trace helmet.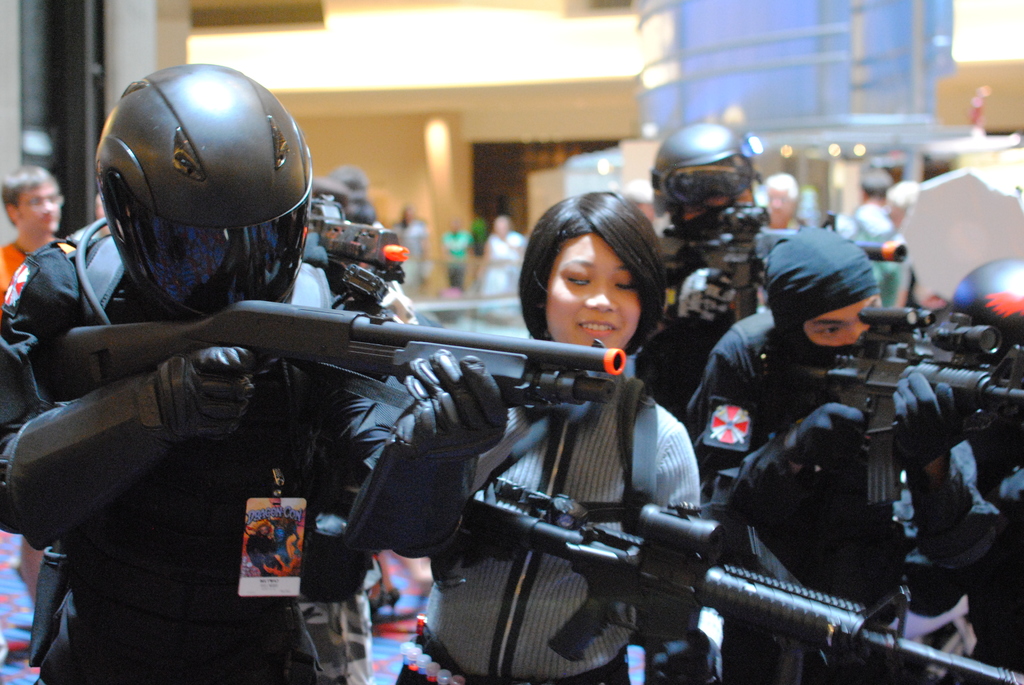
Traced to crop(948, 260, 1023, 354).
